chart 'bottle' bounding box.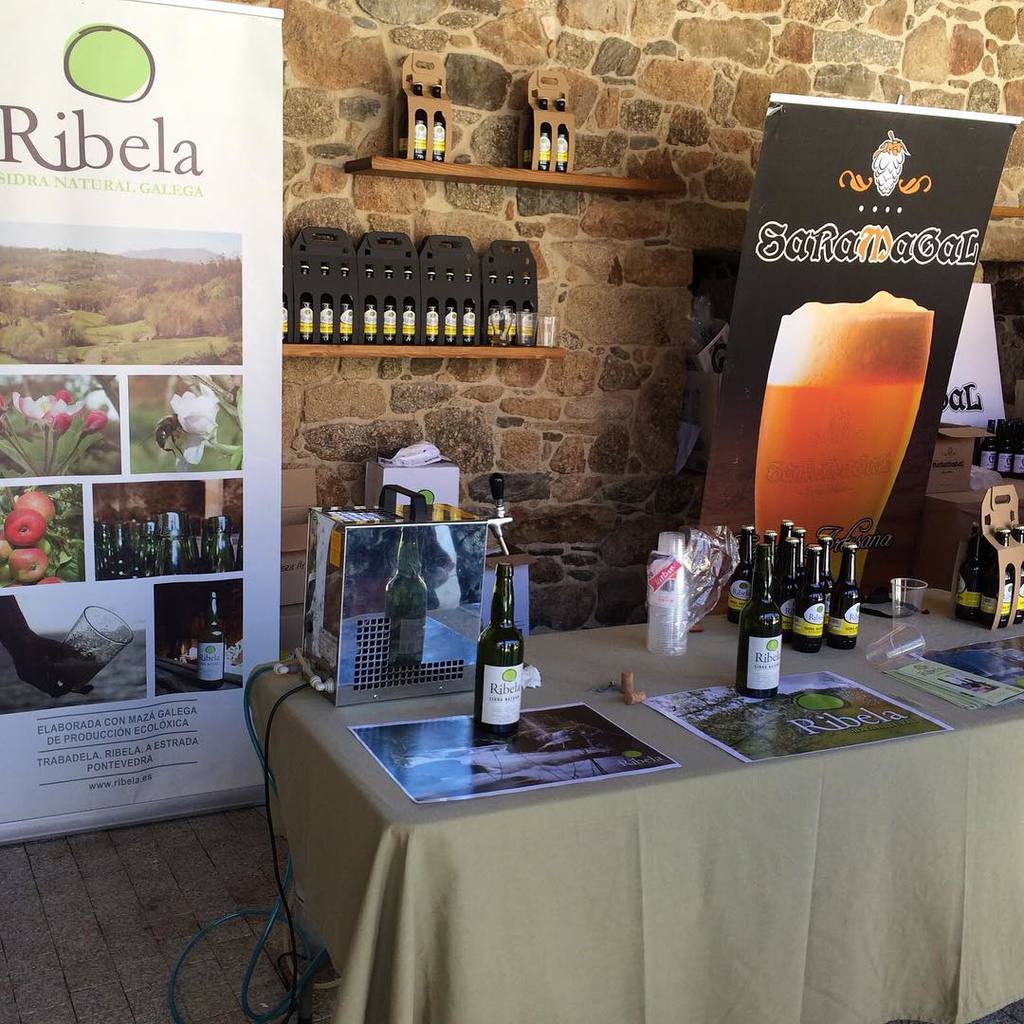
Charted: Rect(524, 307, 534, 346).
